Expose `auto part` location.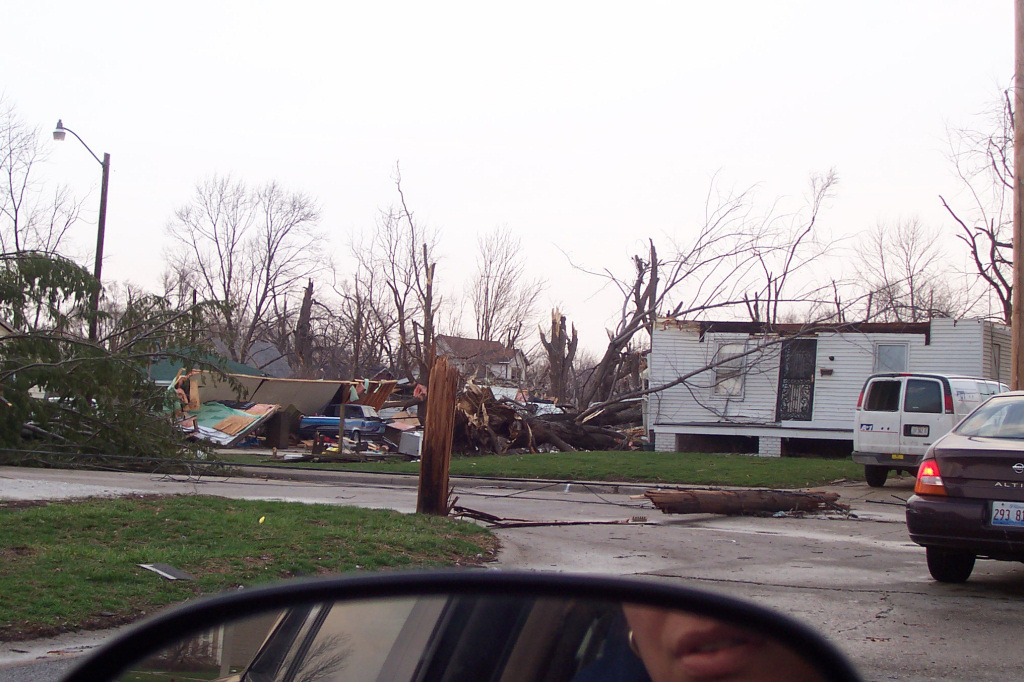
Exposed at 9 549 905 681.
